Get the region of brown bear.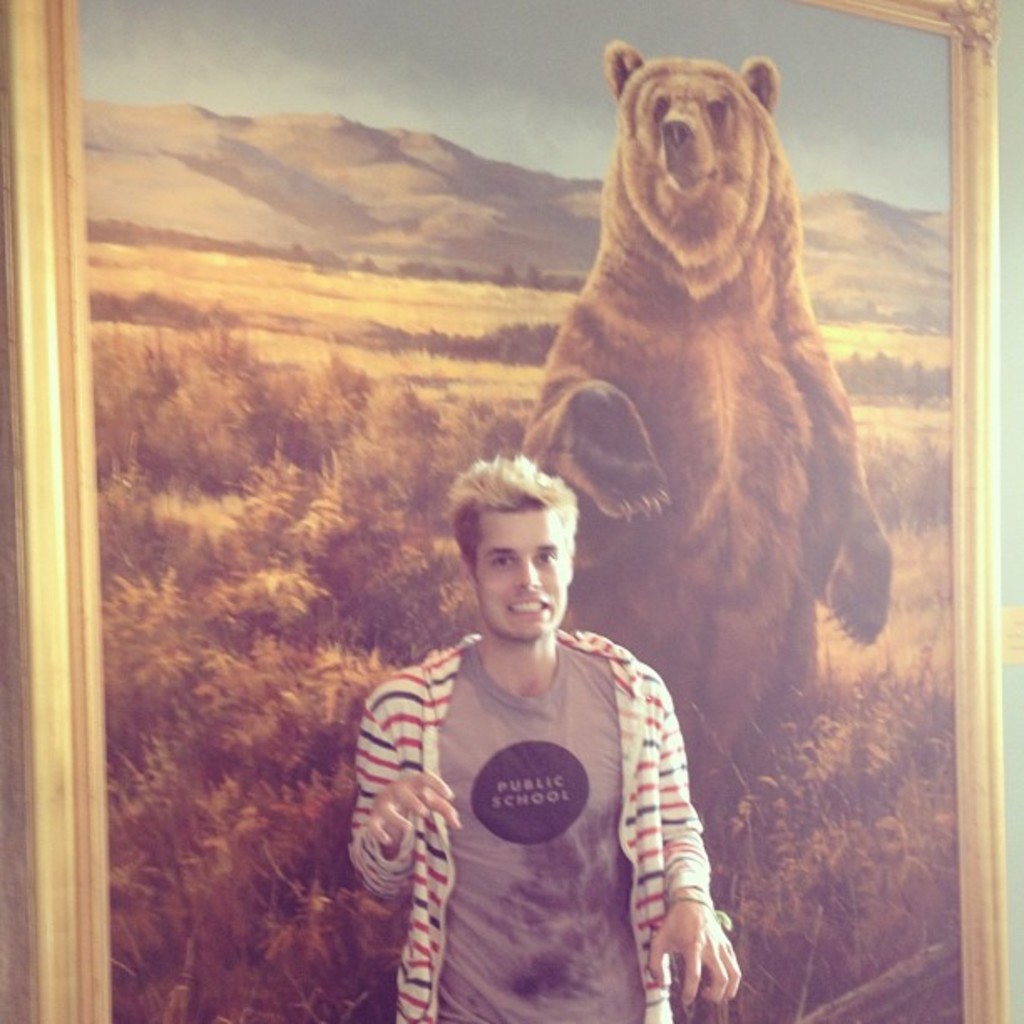
x1=517 y1=40 x2=887 y2=801.
